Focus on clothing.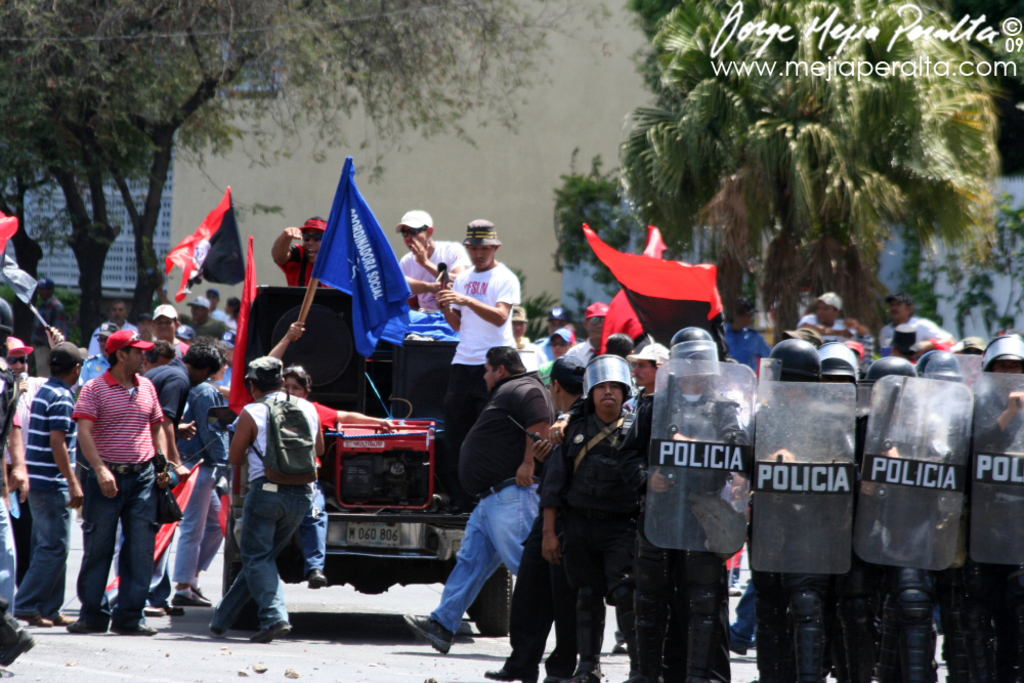
Focused at bbox=(230, 317, 242, 332).
